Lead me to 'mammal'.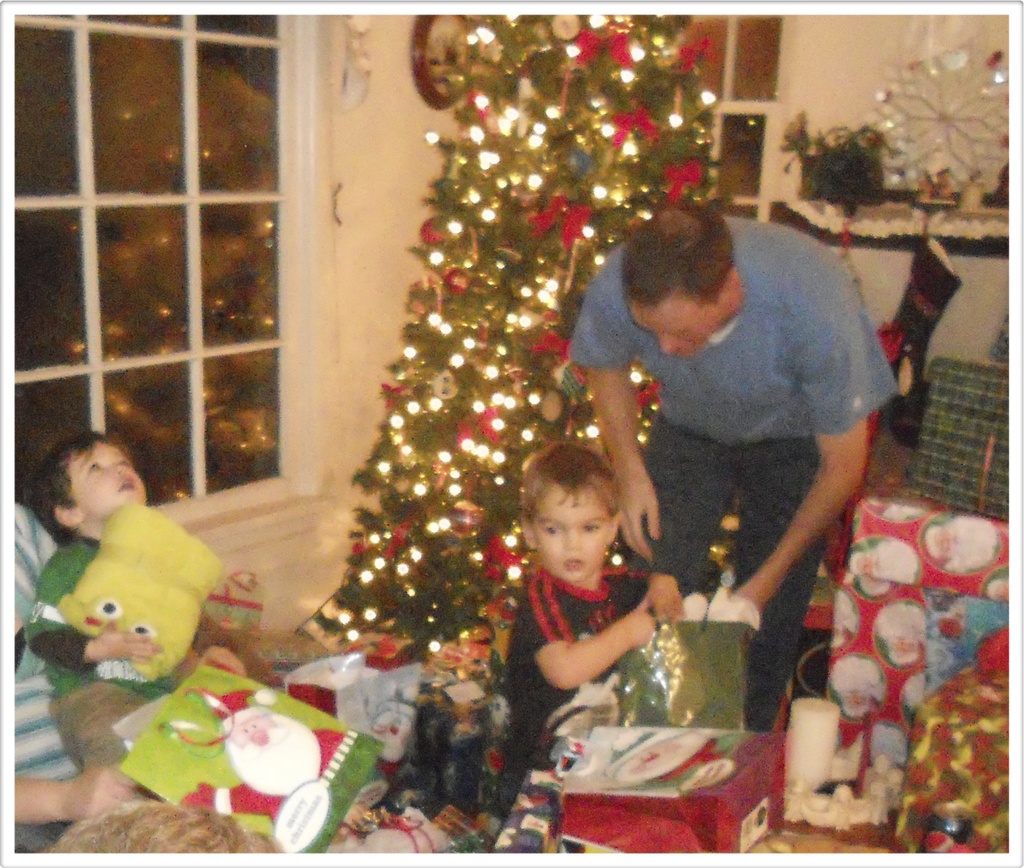
Lead to <box>24,425,280,765</box>.
